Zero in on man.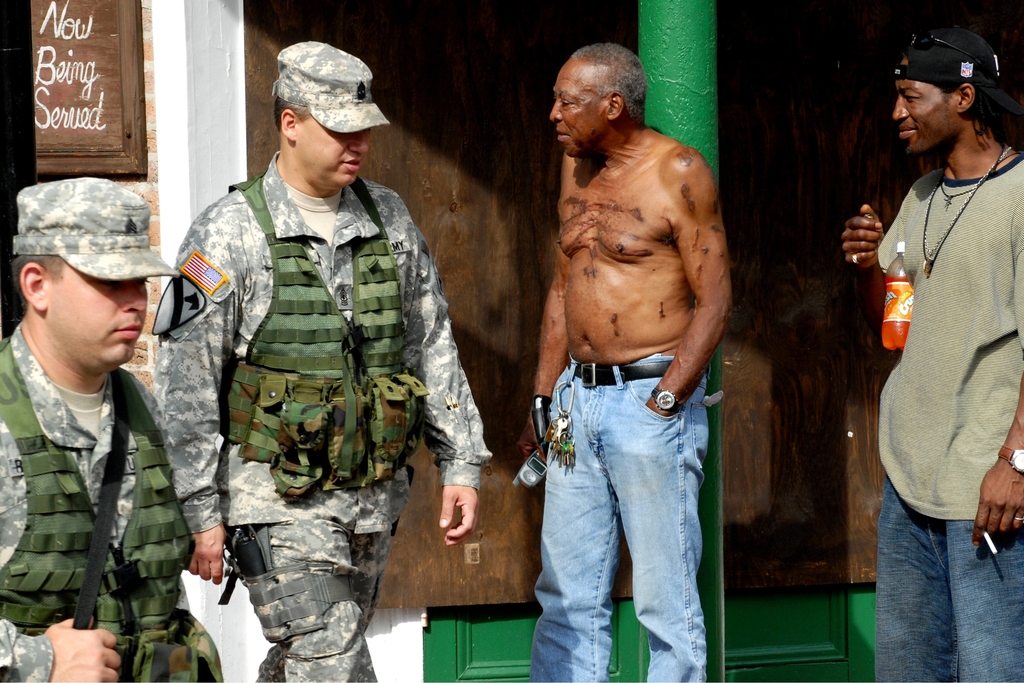
Zeroed in: box=[840, 19, 1023, 682].
